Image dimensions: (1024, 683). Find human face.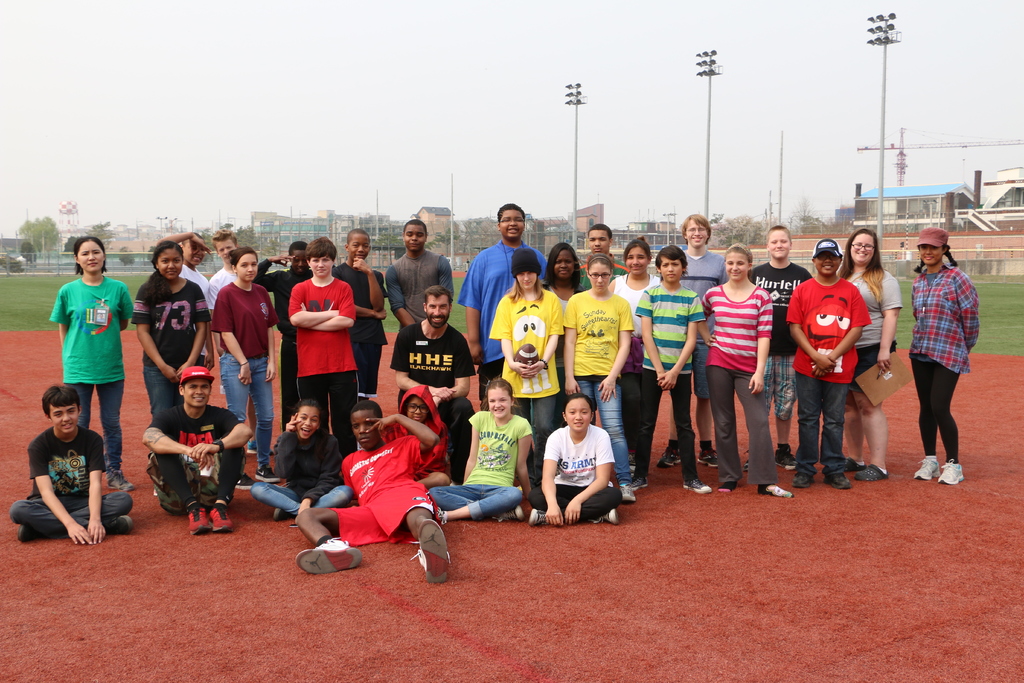
l=589, t=261, r=609, b=292.
